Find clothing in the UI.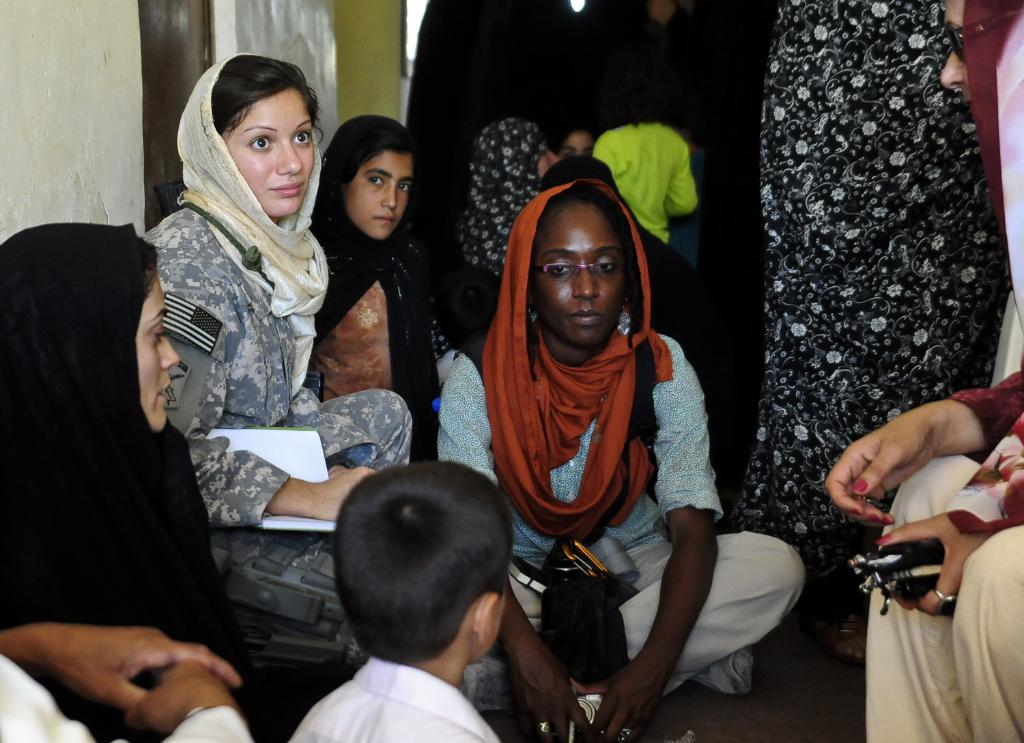
UI element at crop(460, 119, 552, 272).
